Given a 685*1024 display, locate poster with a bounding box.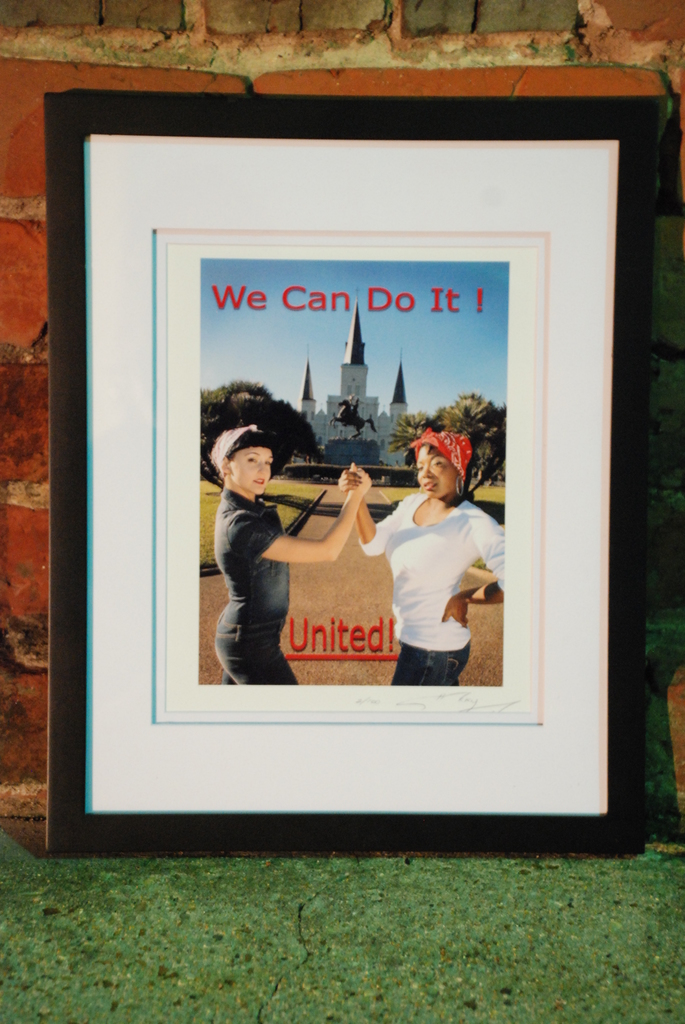
Located: x1=161, y1=239, x2=534, y2=718.
